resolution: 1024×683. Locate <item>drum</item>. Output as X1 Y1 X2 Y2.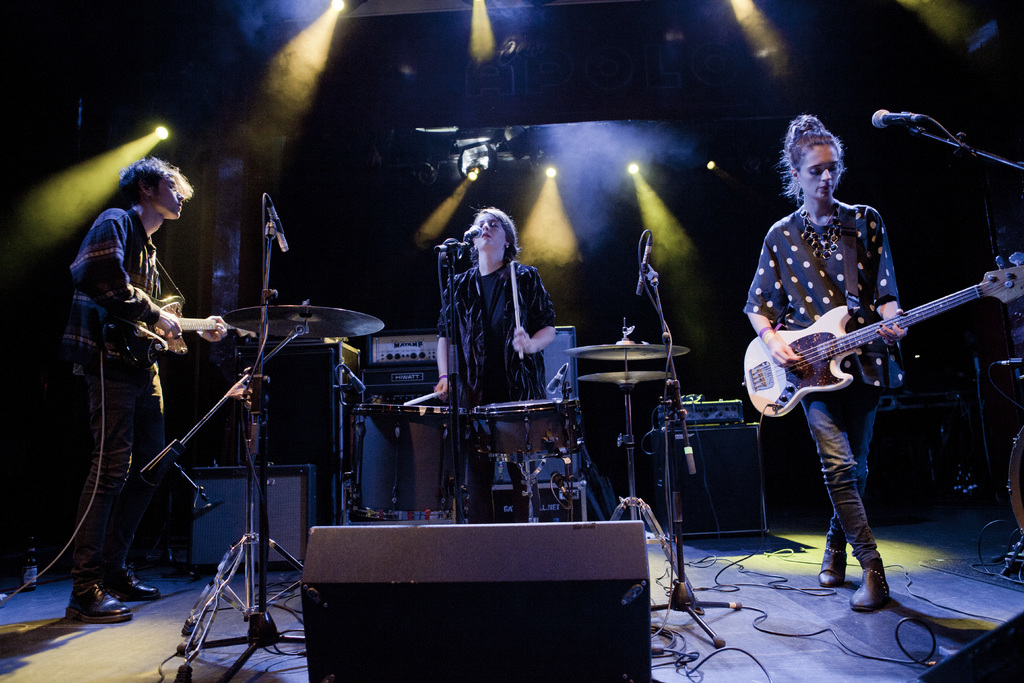
473 398 586 465.
